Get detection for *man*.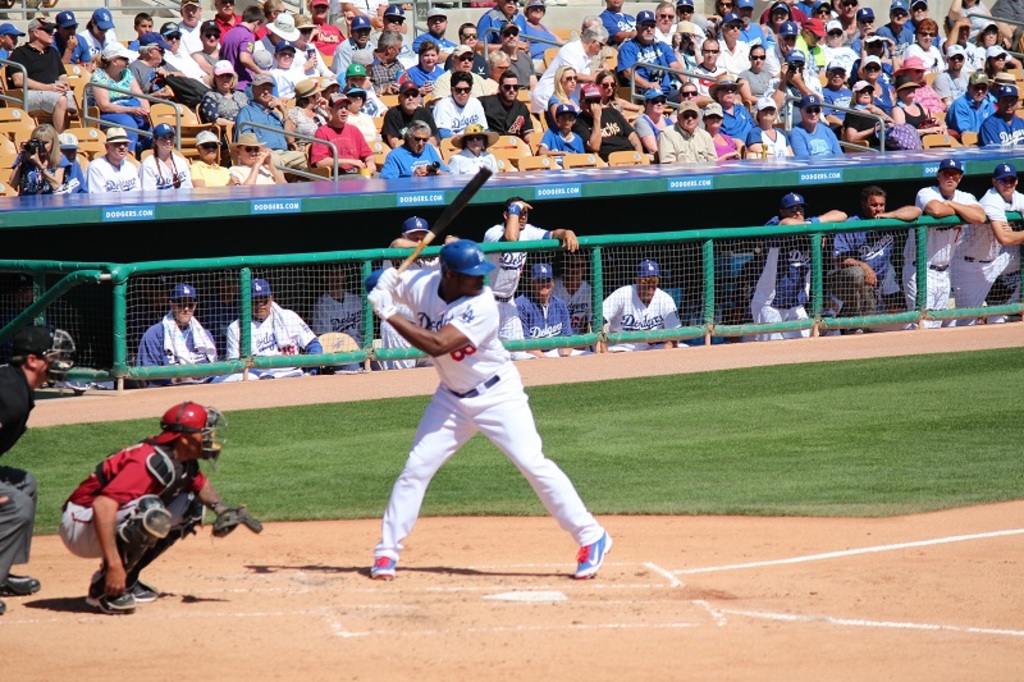
Detection: (x1=86, y1=128, x2=143, y2=196).
